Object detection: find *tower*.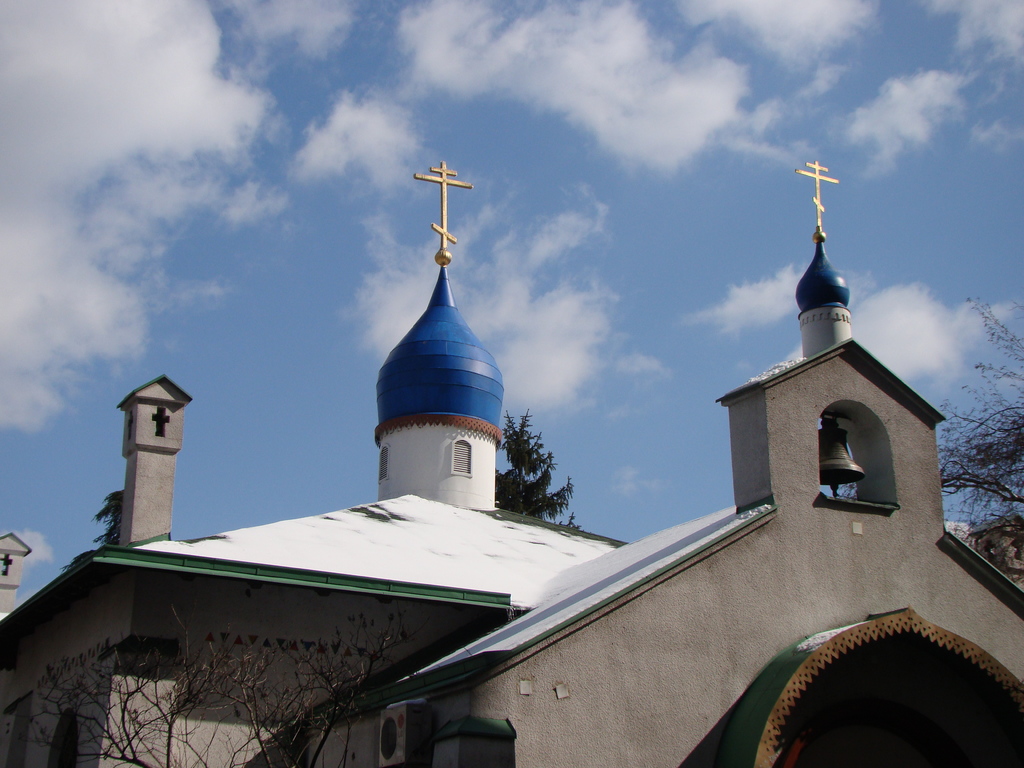
select_region(798, 157, 847, 363).
